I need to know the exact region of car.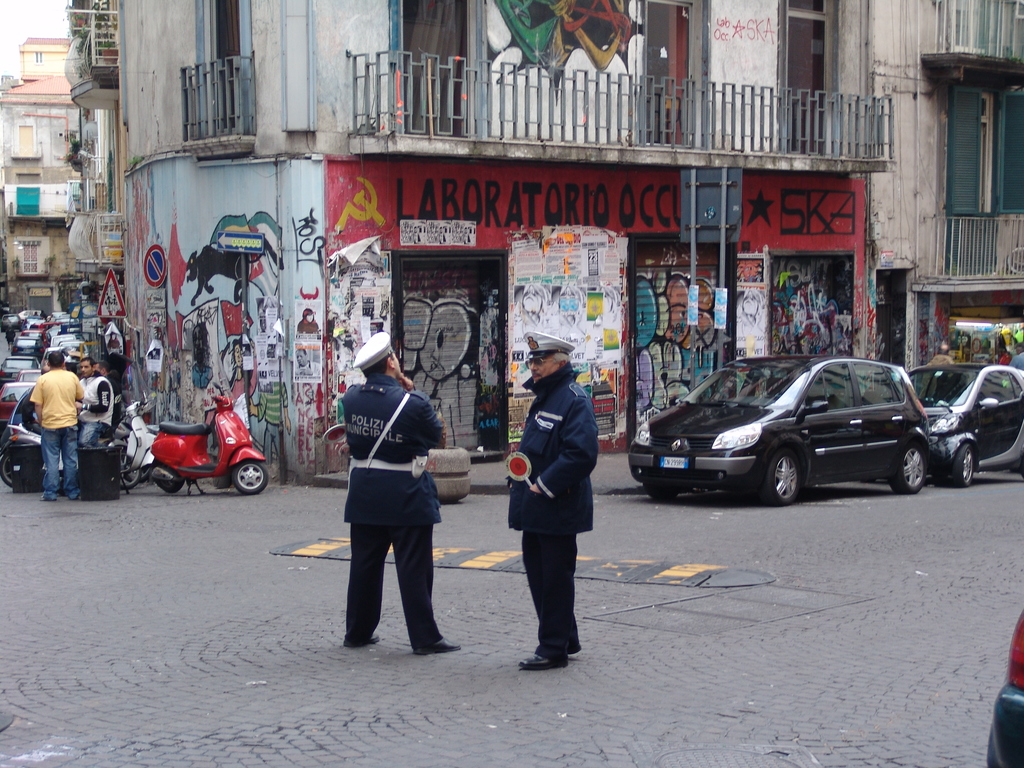
Region: <bbox>899, 368, 1023, 484</bbox>.
